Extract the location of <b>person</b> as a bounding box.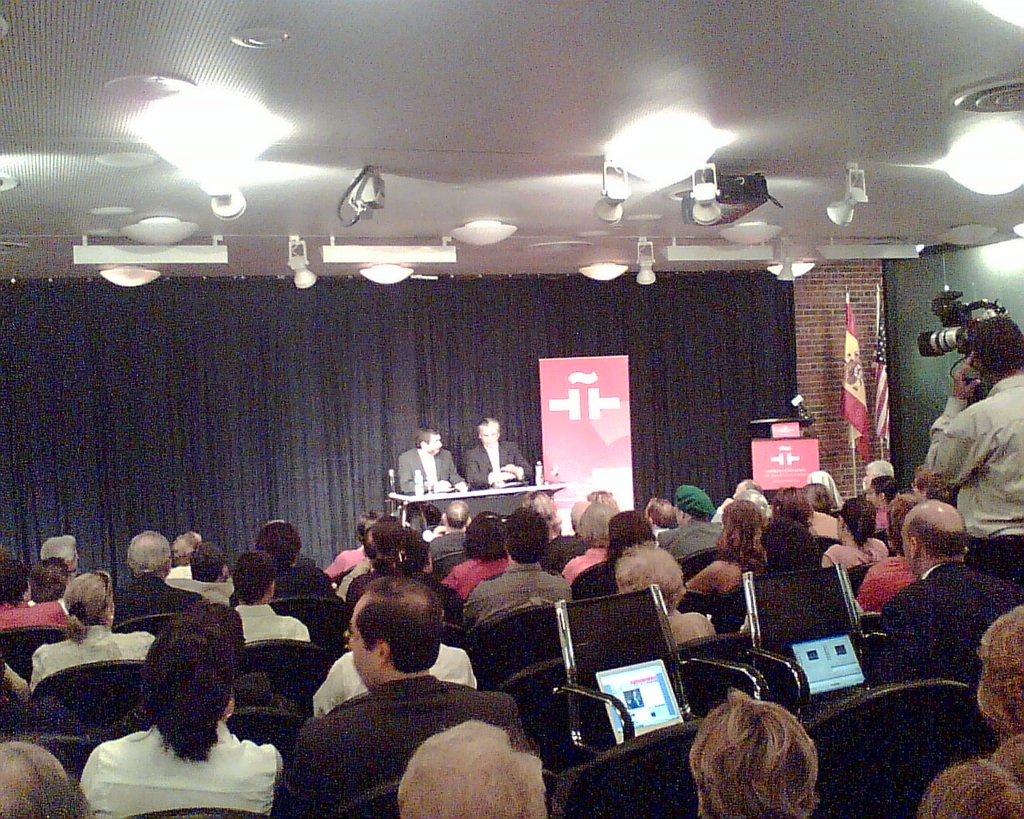
466 412 535 483.
